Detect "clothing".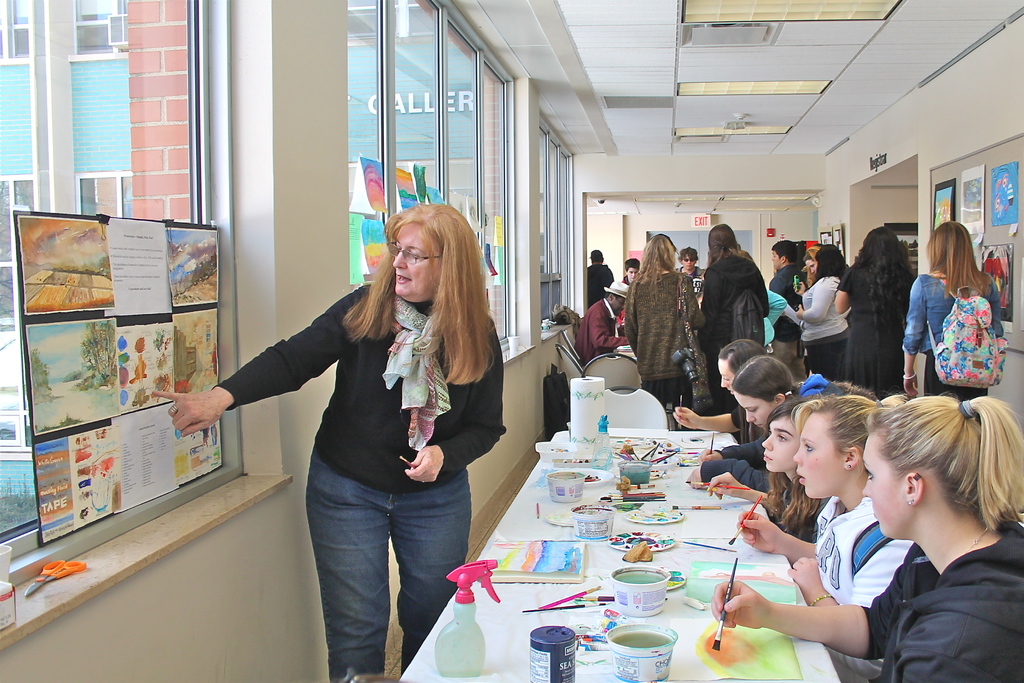
Detected at crop(689, 248, 767, 409).
